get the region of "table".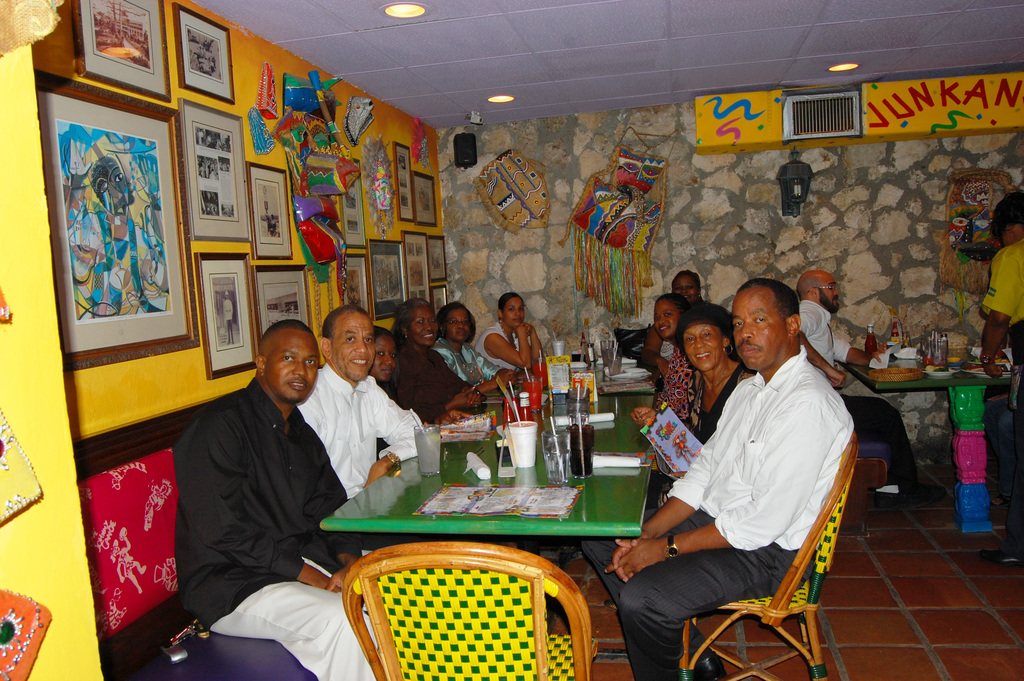
left=516, top=348, right=661, bottom=390.
